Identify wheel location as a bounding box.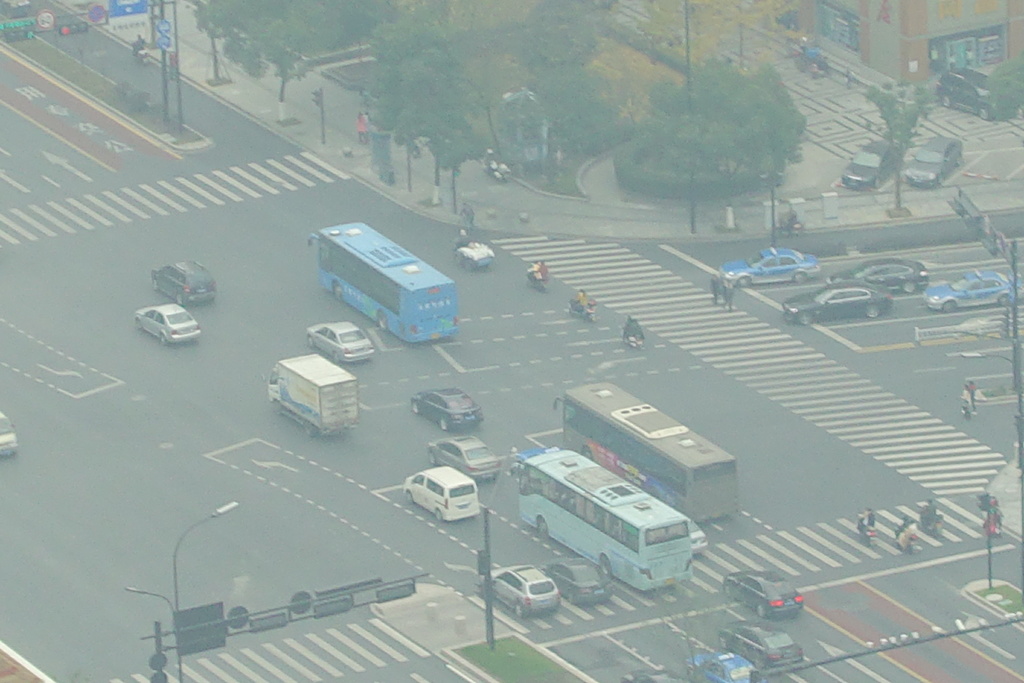
x1=330 y1=282 x2=340 y2=298.
